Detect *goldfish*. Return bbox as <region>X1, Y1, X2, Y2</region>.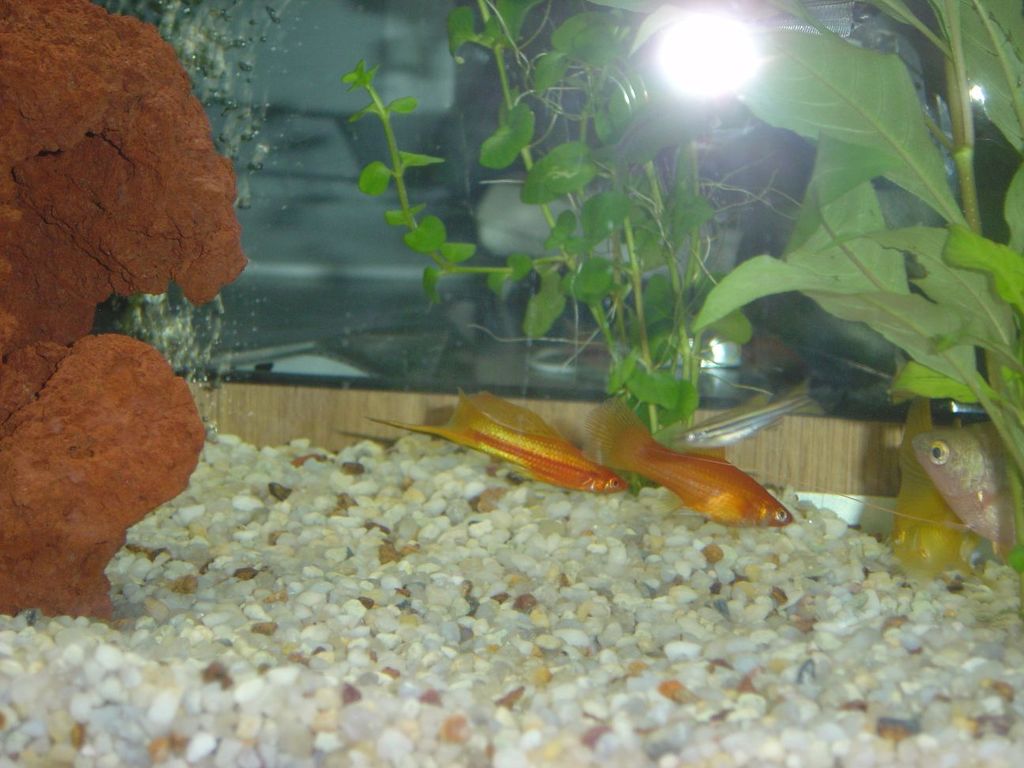
<region>369, 389, 635, 495</region>.
